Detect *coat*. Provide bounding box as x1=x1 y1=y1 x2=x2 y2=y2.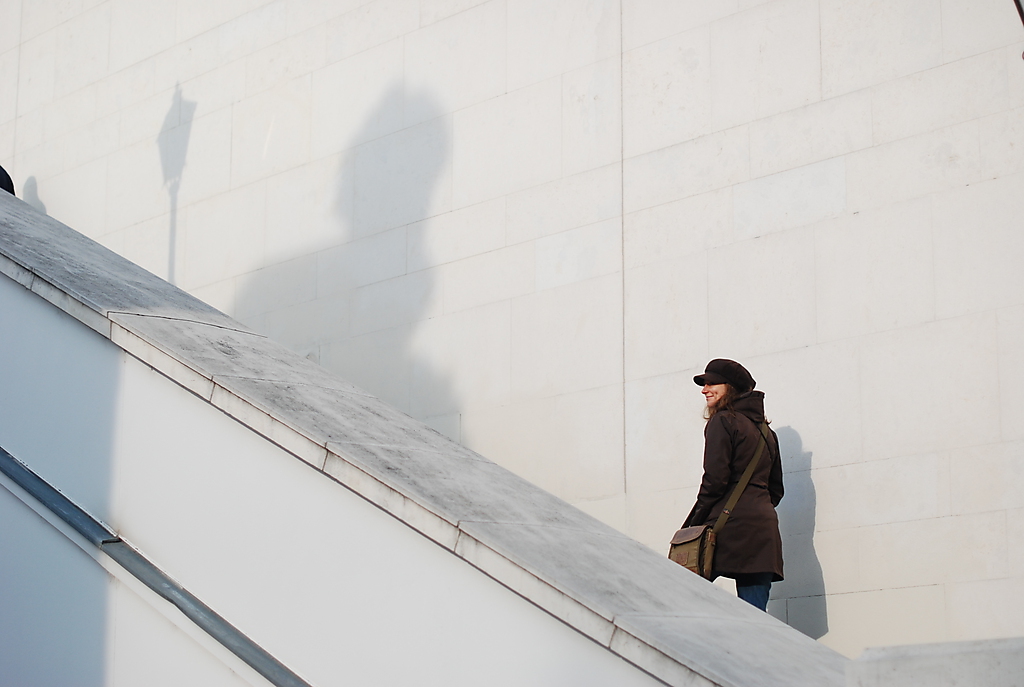
x1=687 y1=368 x2=798 y2=581.
